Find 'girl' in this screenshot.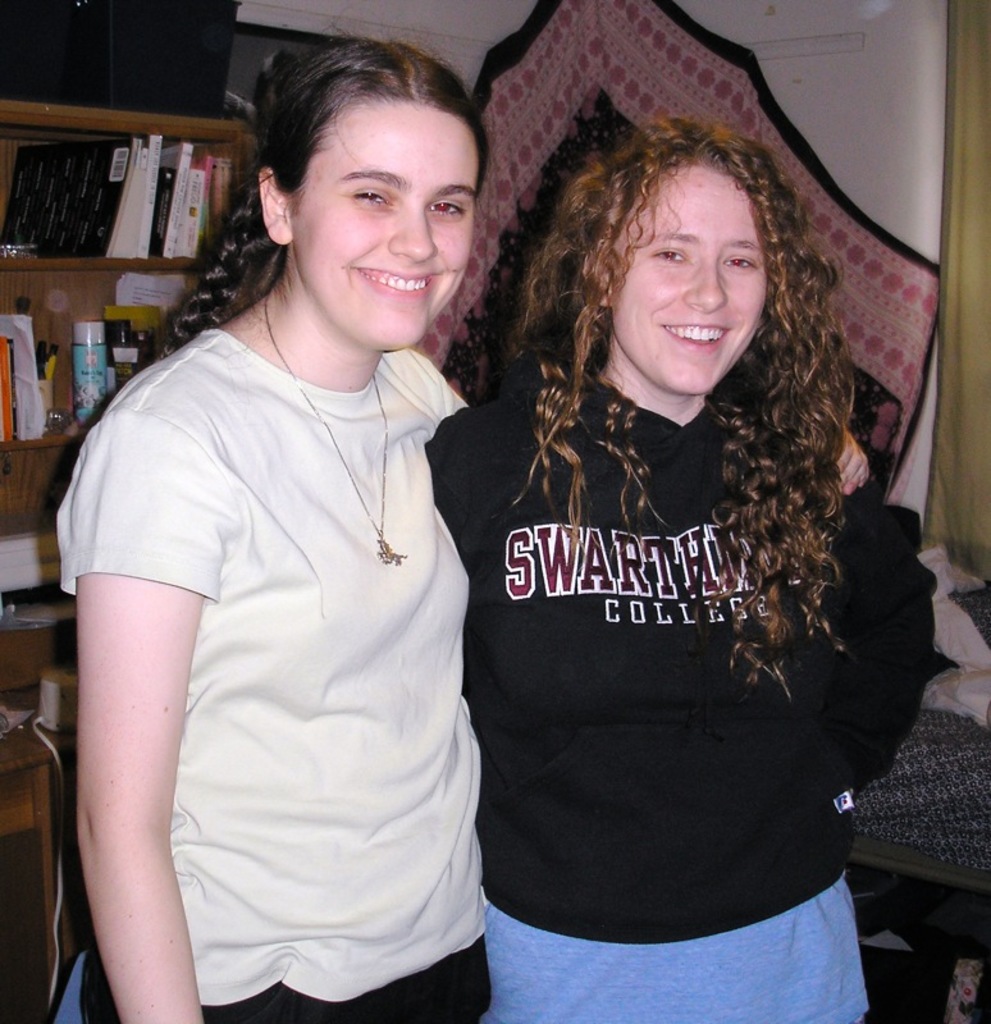
The bounding box for 'girl' is region(55, 18, 494, 1023).
